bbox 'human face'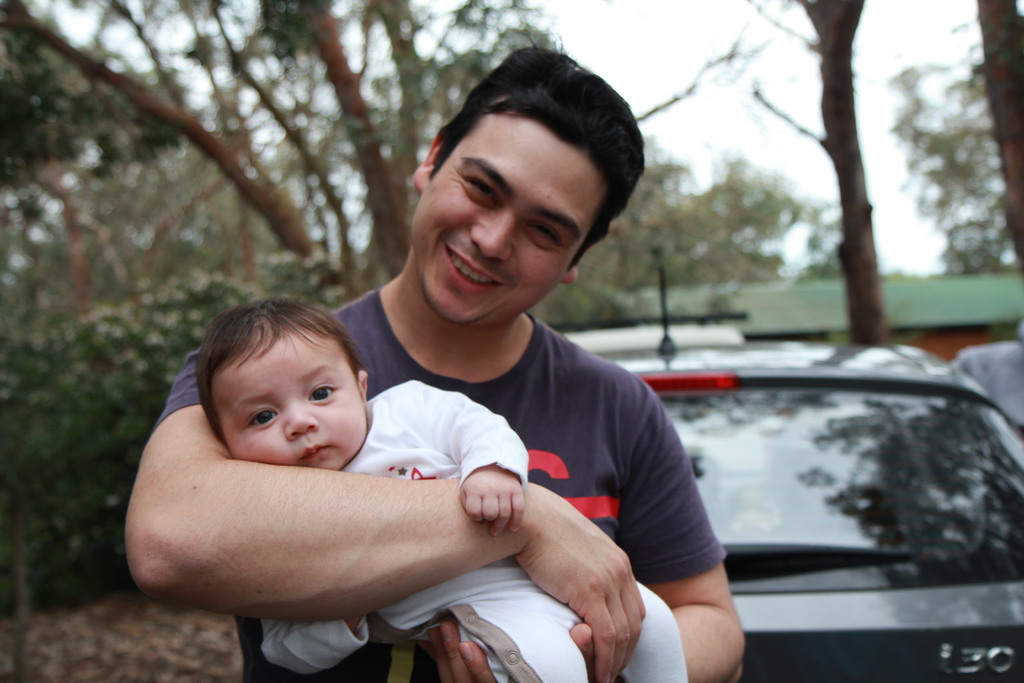
left=410, top=111, right=595, bottom=325
